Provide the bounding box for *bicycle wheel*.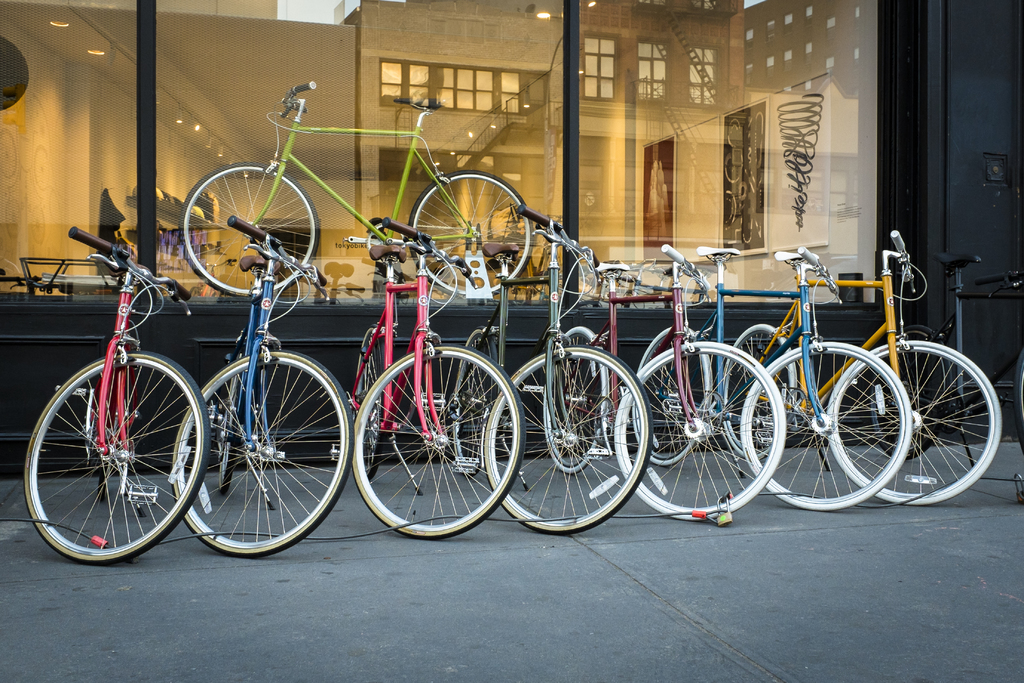
crop(452, 329, 503, 472).
